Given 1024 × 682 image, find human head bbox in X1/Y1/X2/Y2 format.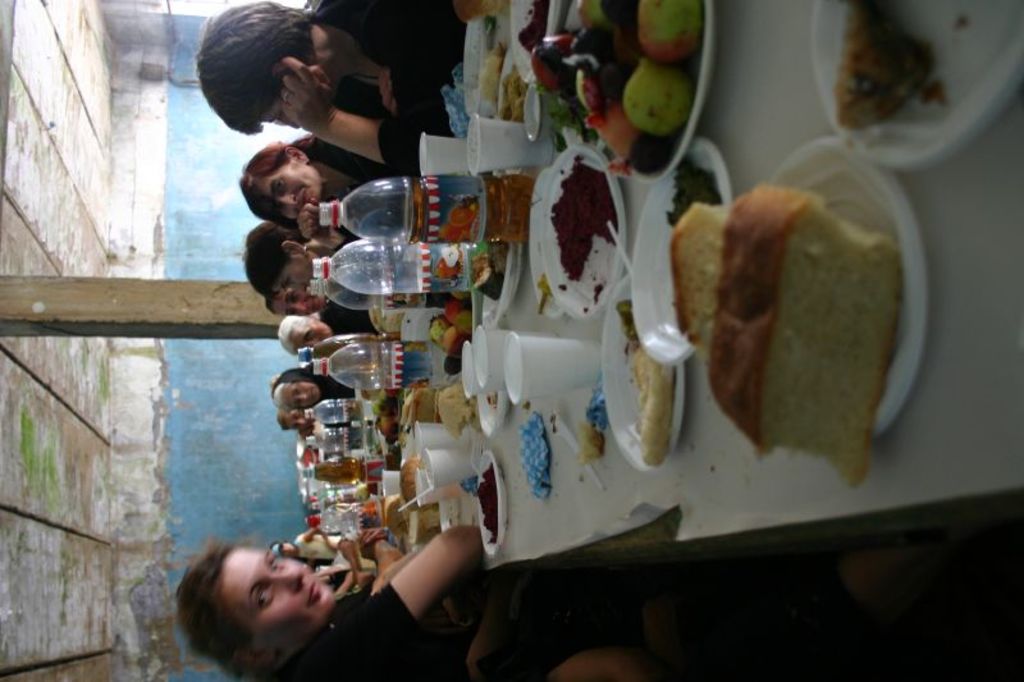
276/317/329/357.
